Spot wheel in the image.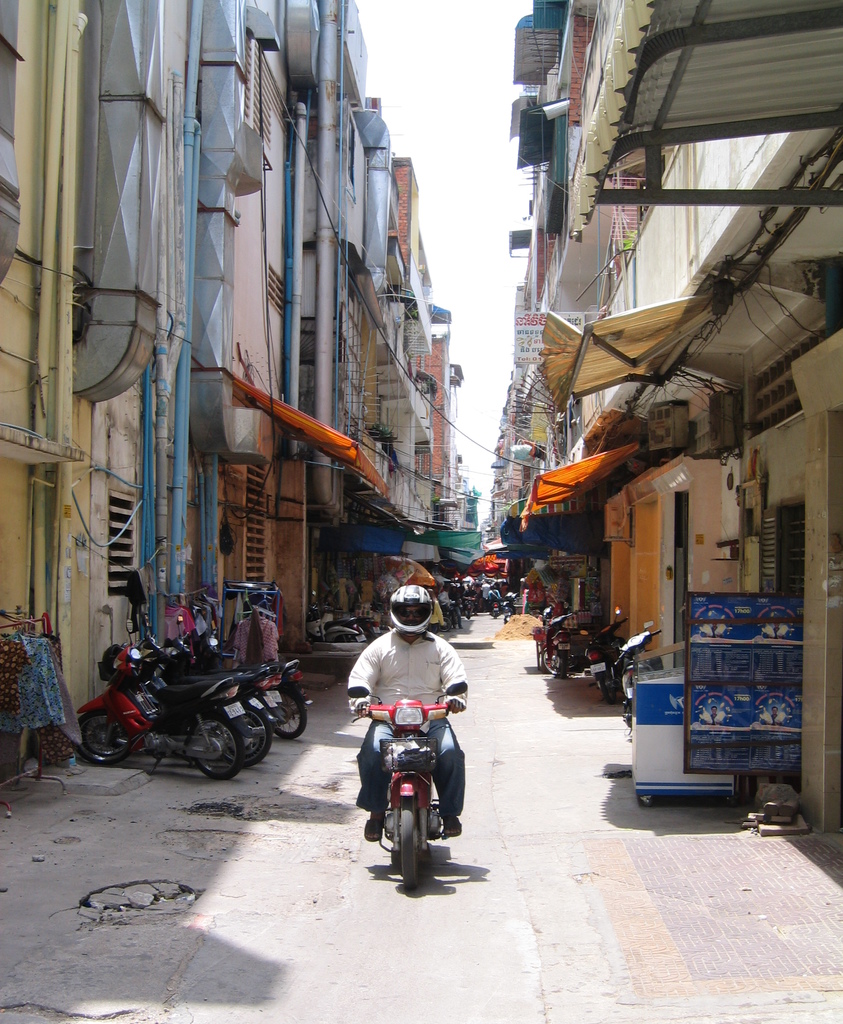
wheel found at (x1=272, y1=686, x2=307, y2=739).
